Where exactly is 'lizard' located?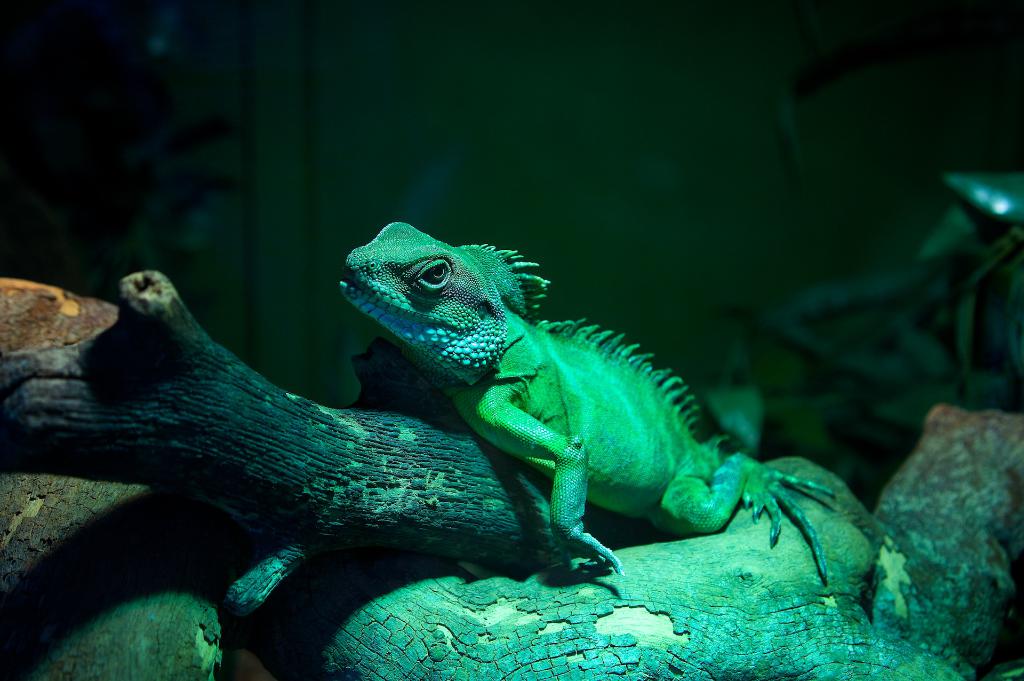
Its bounding box is [x1=334, y1=226, x2=873, y2=646].
